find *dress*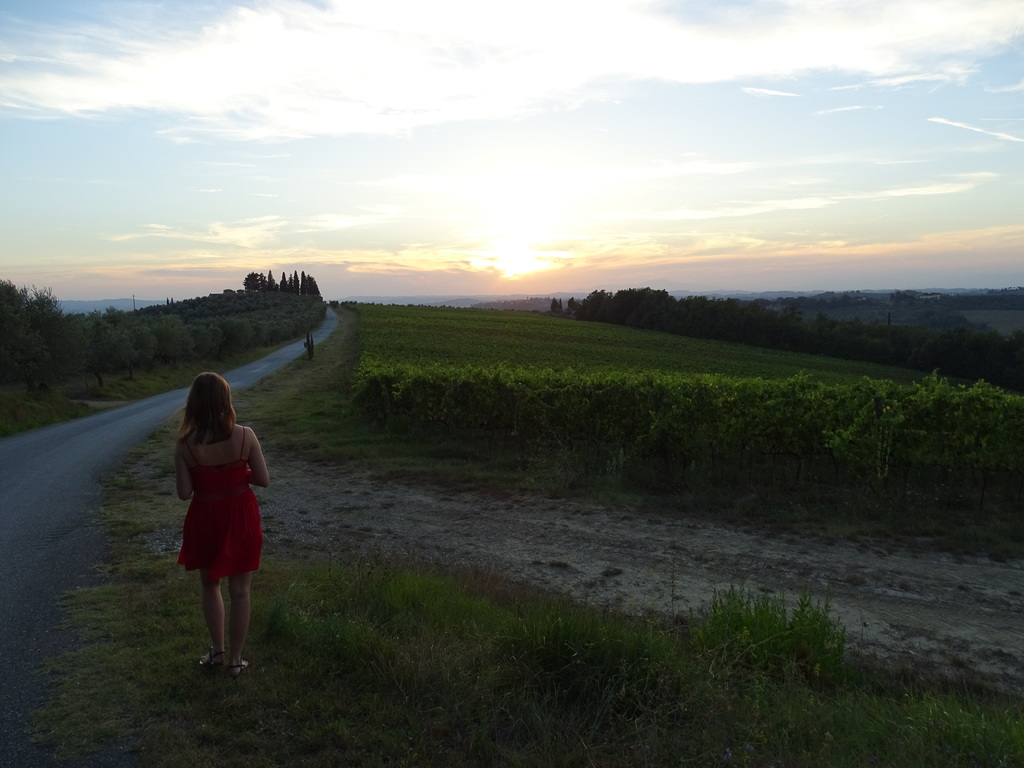
bbox=(177, 427, 264, 584)
